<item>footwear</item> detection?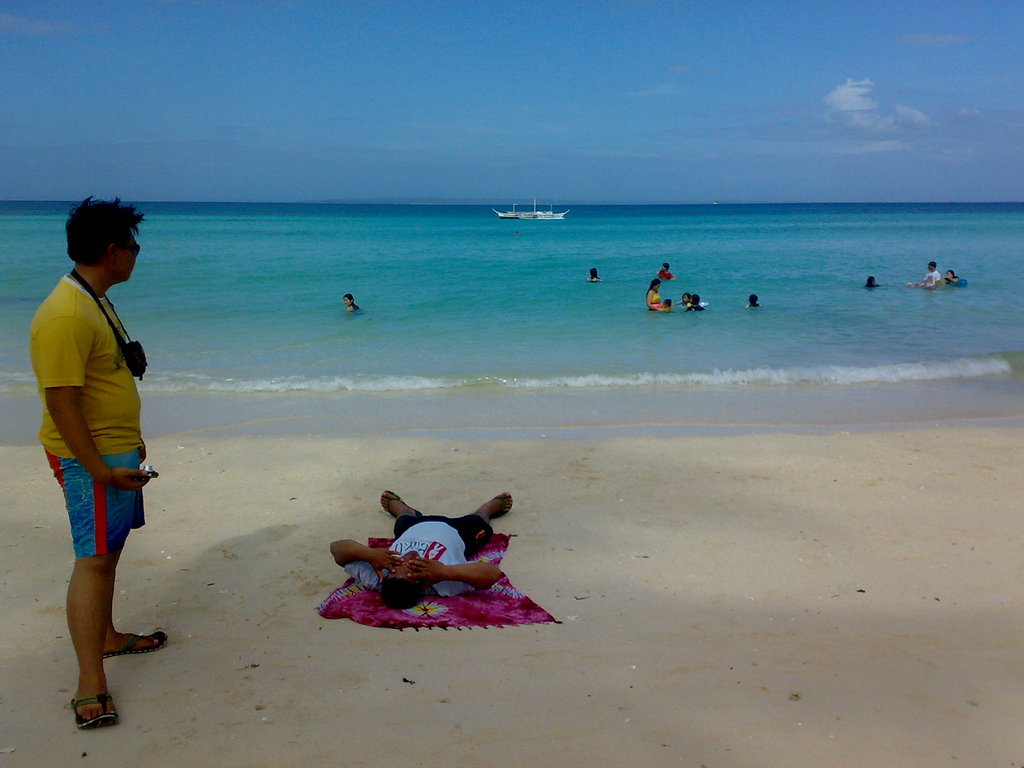
{"x1": 106, "y1": 623, "x2": 167, "y2": 659}
